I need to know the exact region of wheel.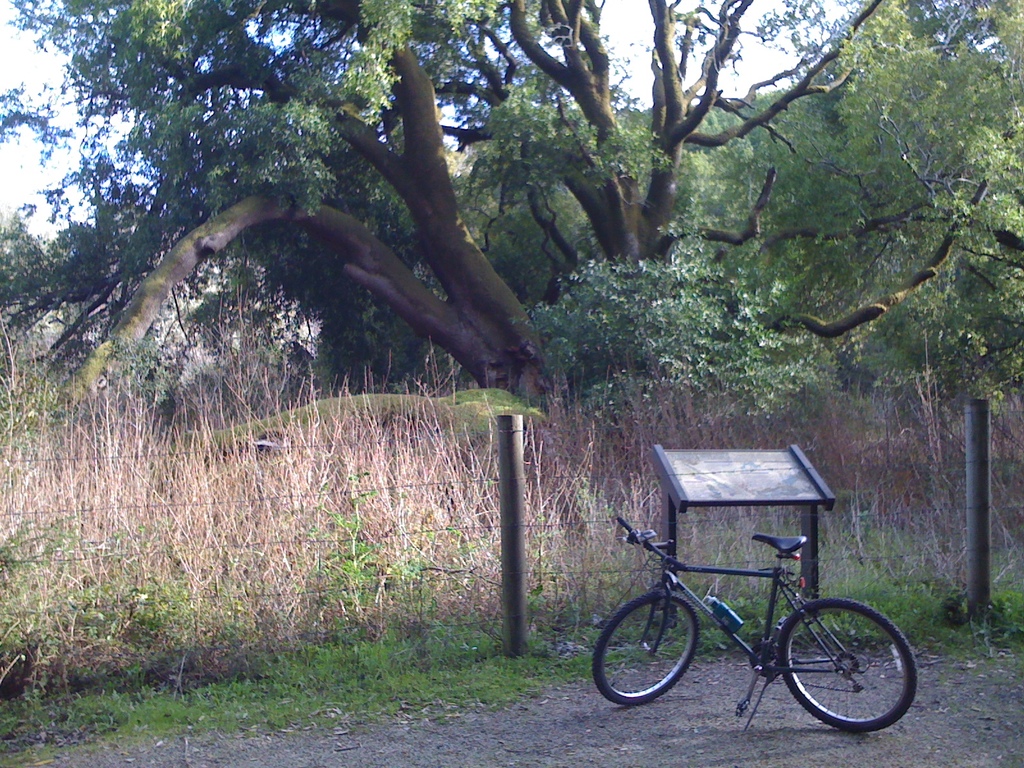
Region: <box>620,607,707,717</box>.
